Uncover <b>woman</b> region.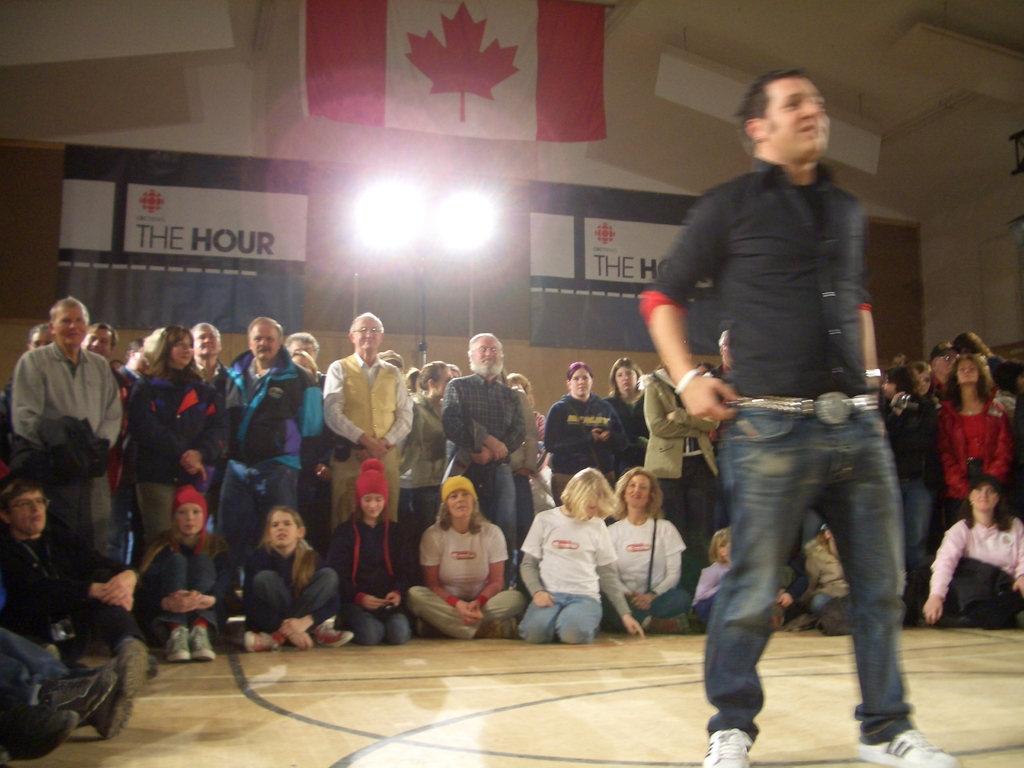
Uncovered: select_region(605, 470, 692, 636).
